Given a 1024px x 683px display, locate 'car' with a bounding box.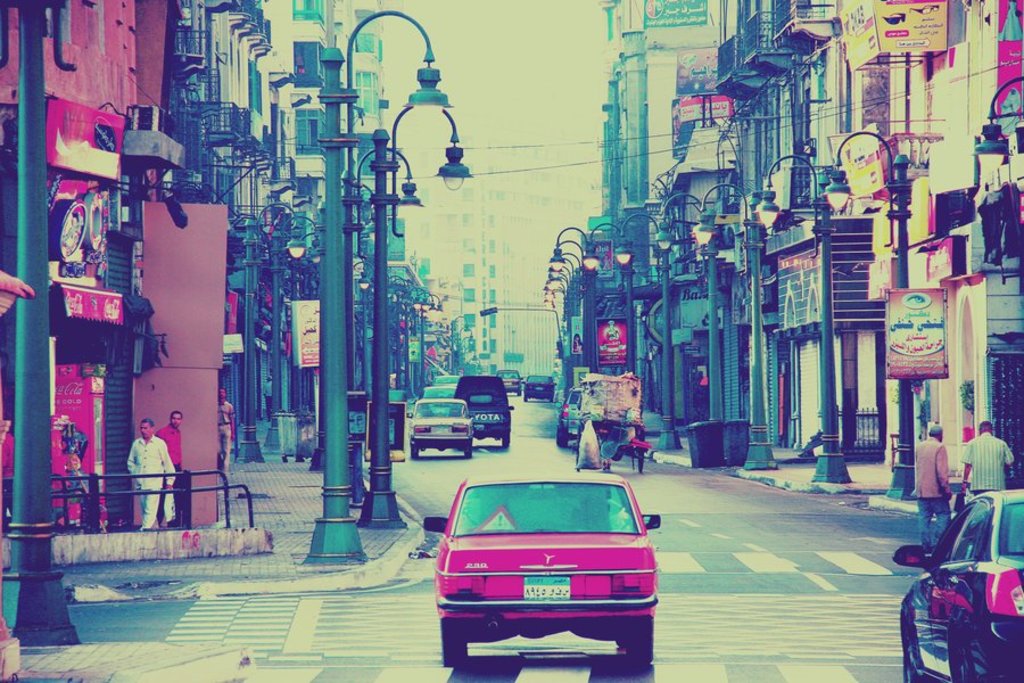
Located: {"left": 402, "top": 395, "right": 474, "bottom": 461}.
